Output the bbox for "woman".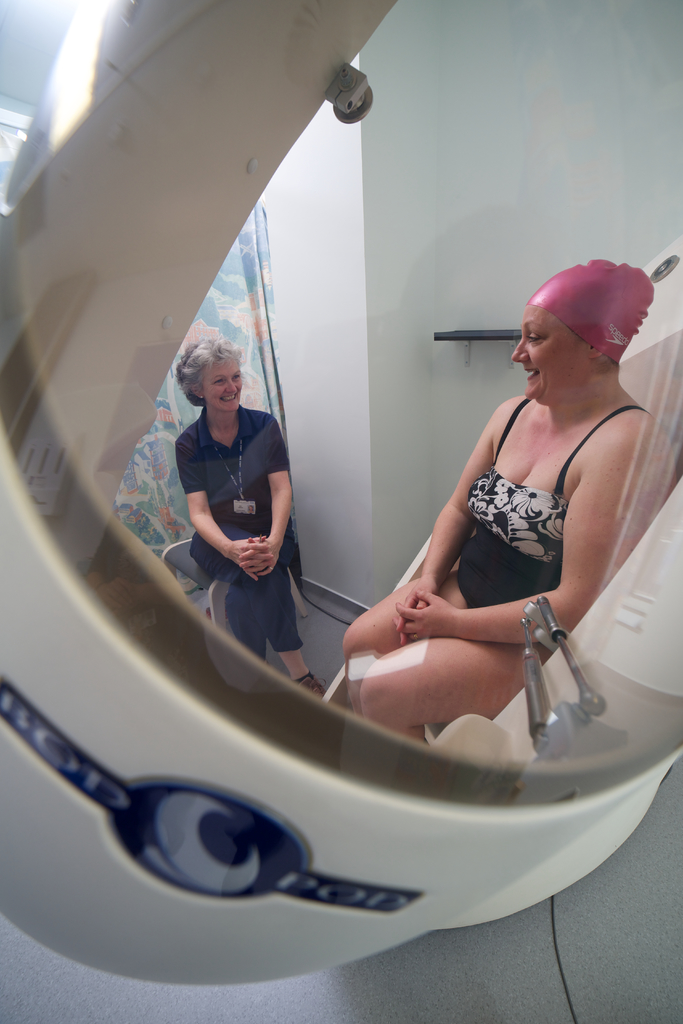
box=[342, 255, 655, 741].
